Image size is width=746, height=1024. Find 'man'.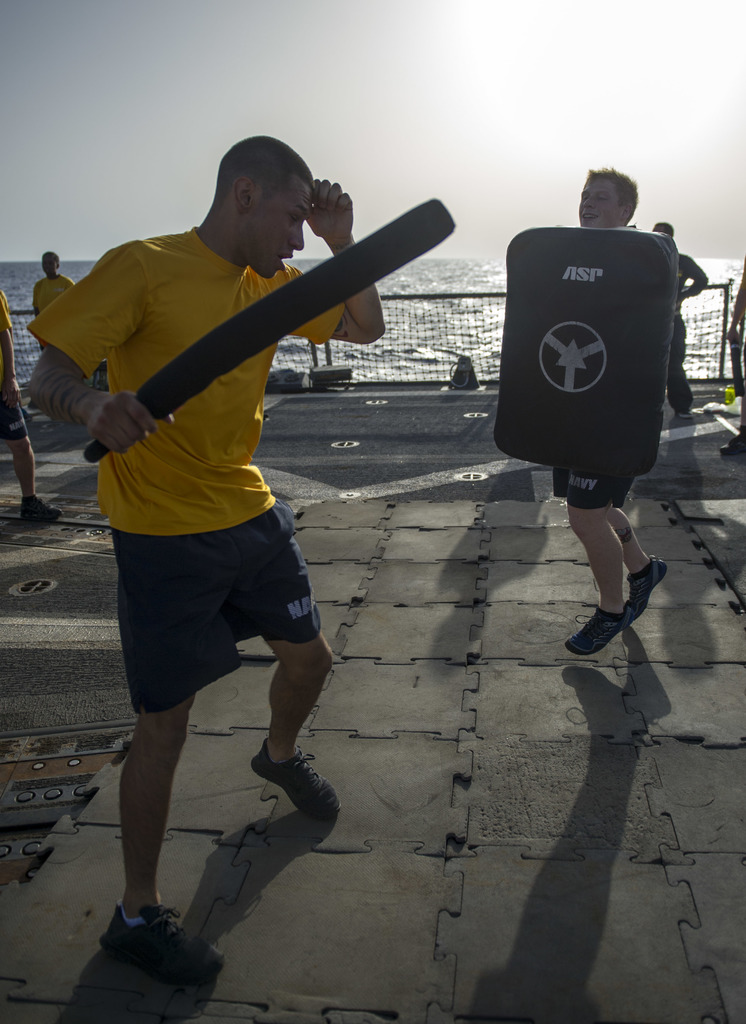
left=645, top=220, right=710, bottom=424.
